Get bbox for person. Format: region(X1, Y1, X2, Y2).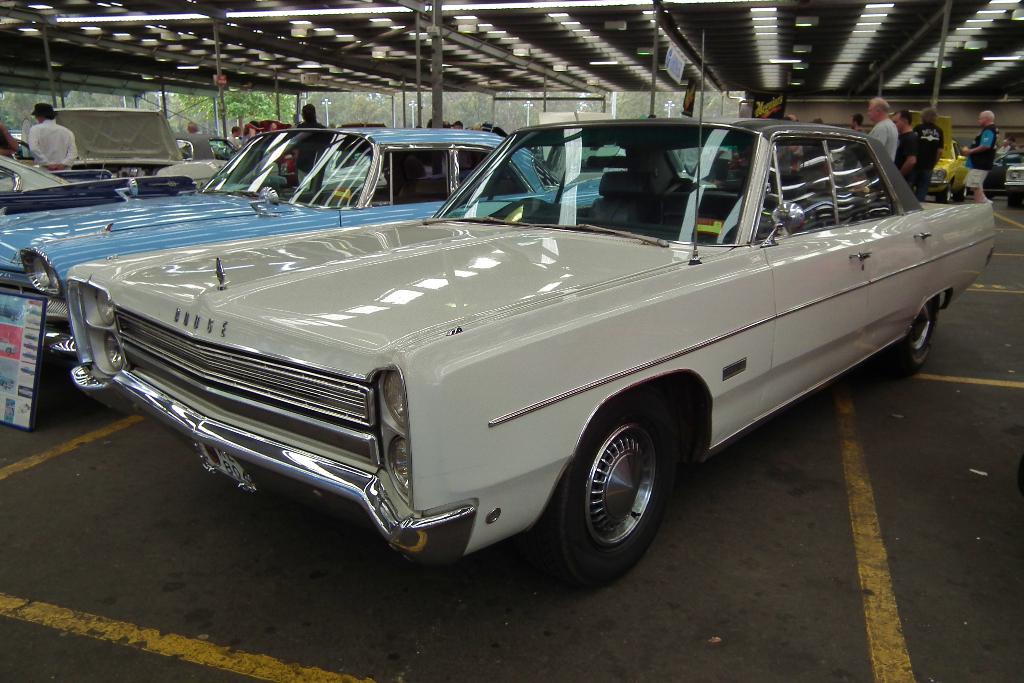
region(959, 105, 998, 204).
